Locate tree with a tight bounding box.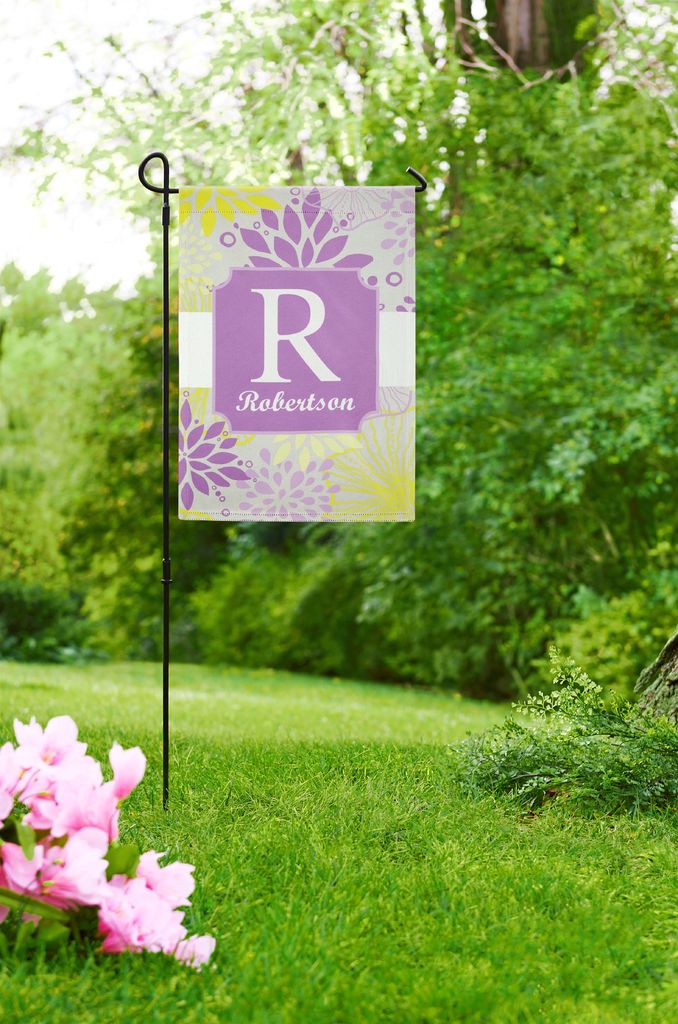
box(15, 0, 668, 723).
